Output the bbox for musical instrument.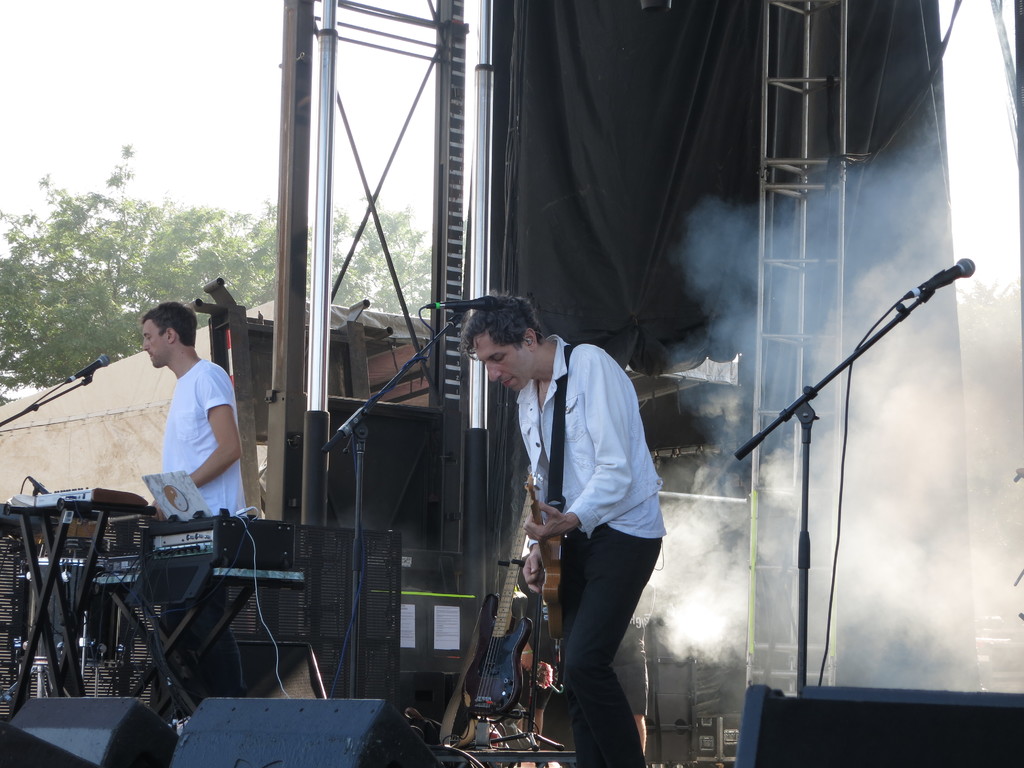
box(456, 462, 543, 728).
